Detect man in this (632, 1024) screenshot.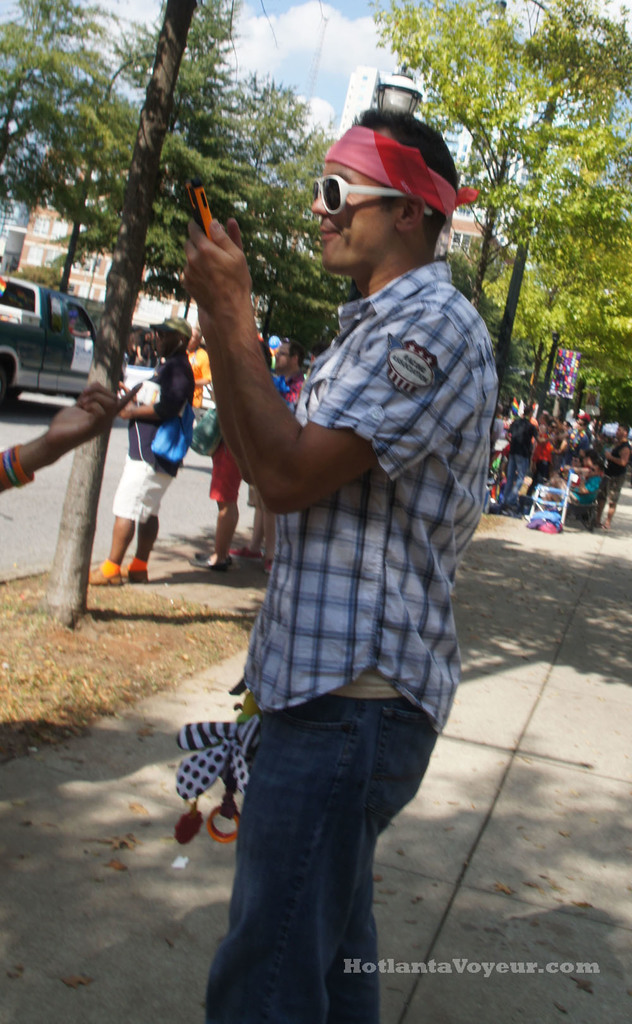
Detection: l=178, t=40, r=502, b=1006.
